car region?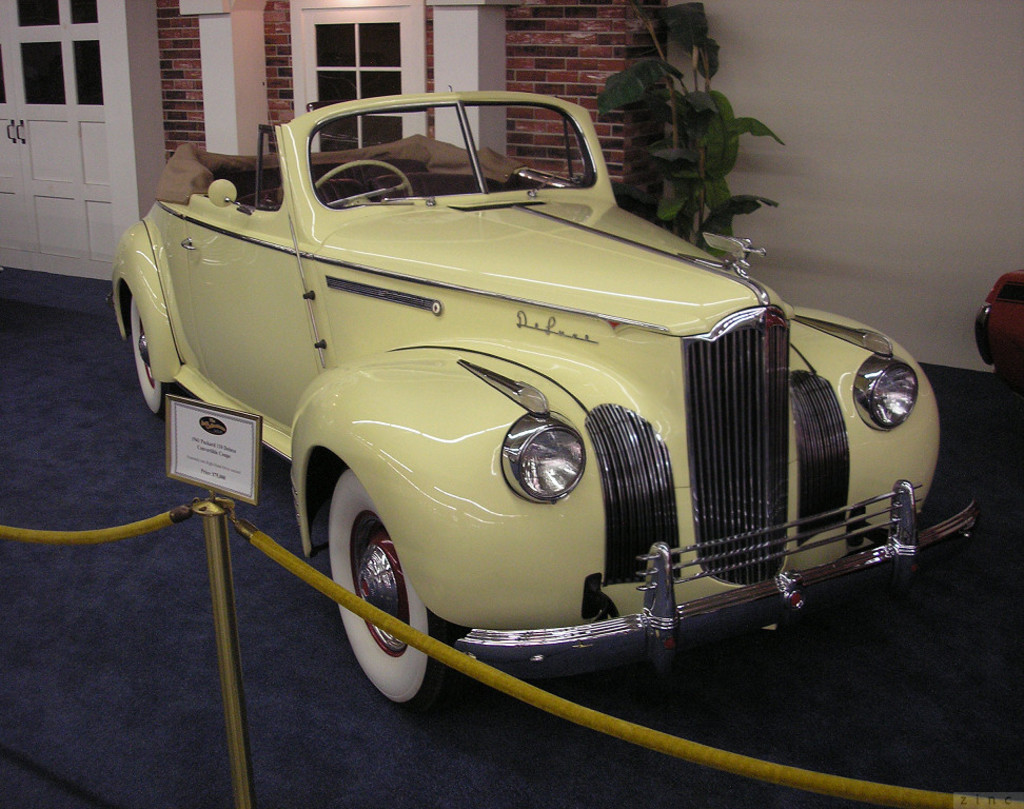
101:85:934:701
